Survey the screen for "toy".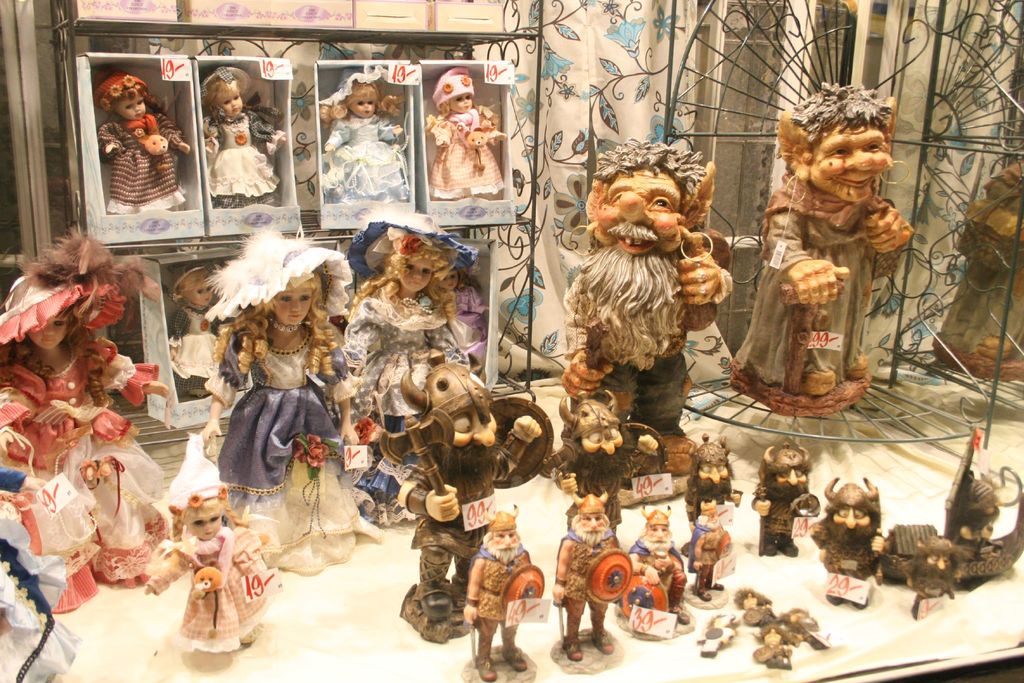
Survey found: box=[0, 243, 172, 598].
